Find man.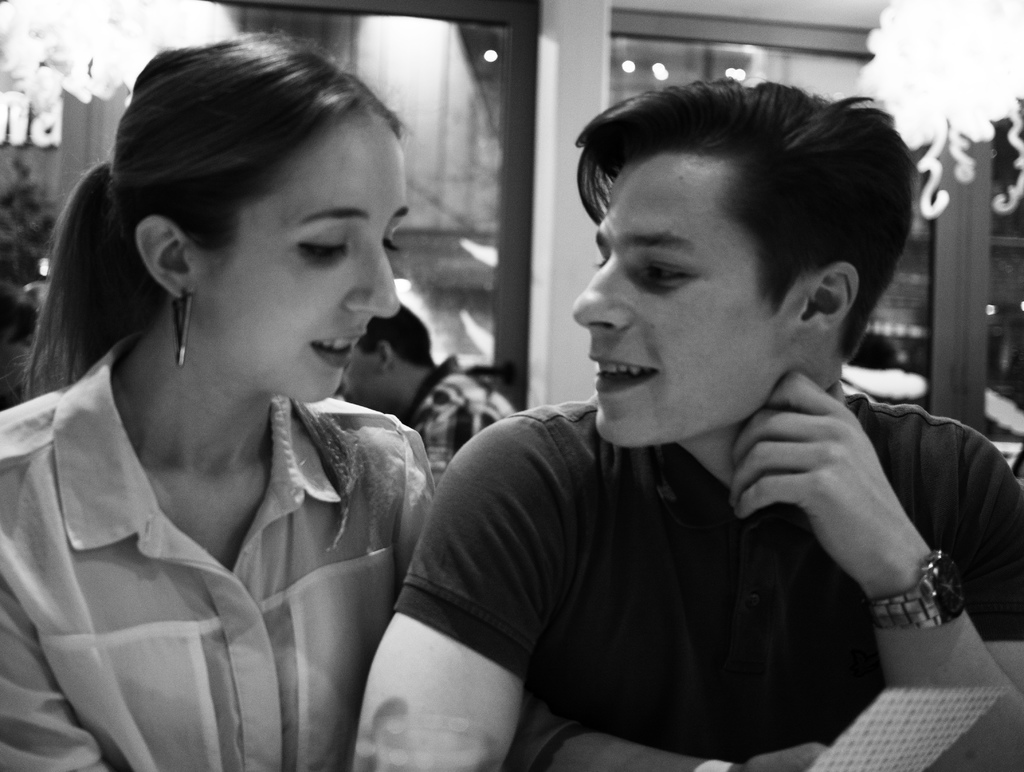
select_region(340, 309, 532, 509).
